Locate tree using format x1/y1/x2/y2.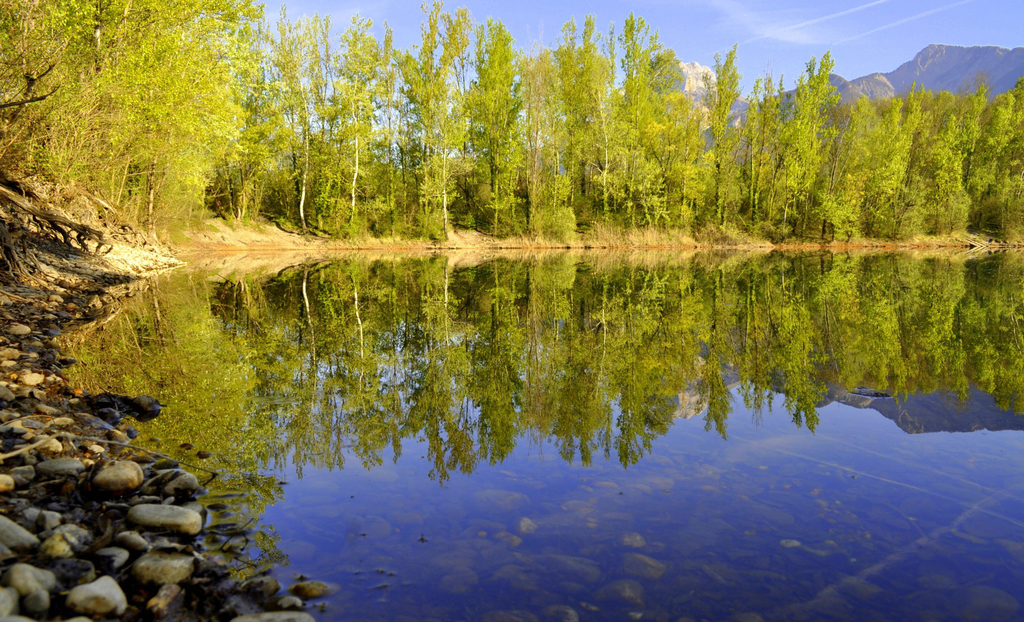
847/90/916/253.
